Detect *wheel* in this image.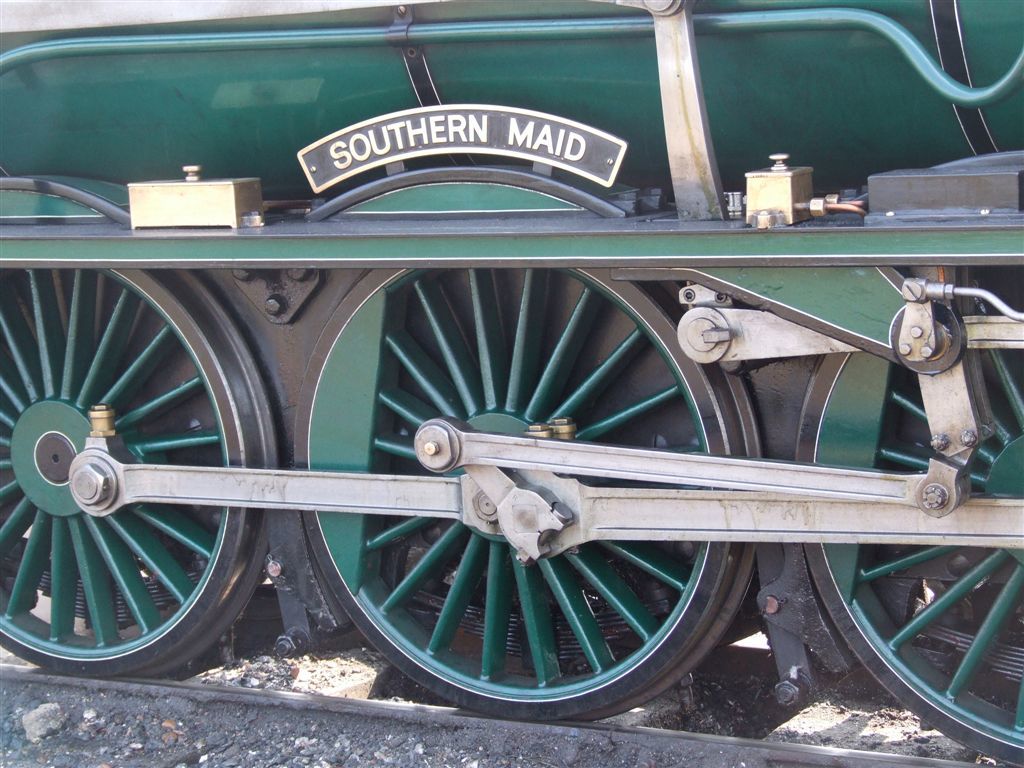
Detection: (286,265,765,723).
